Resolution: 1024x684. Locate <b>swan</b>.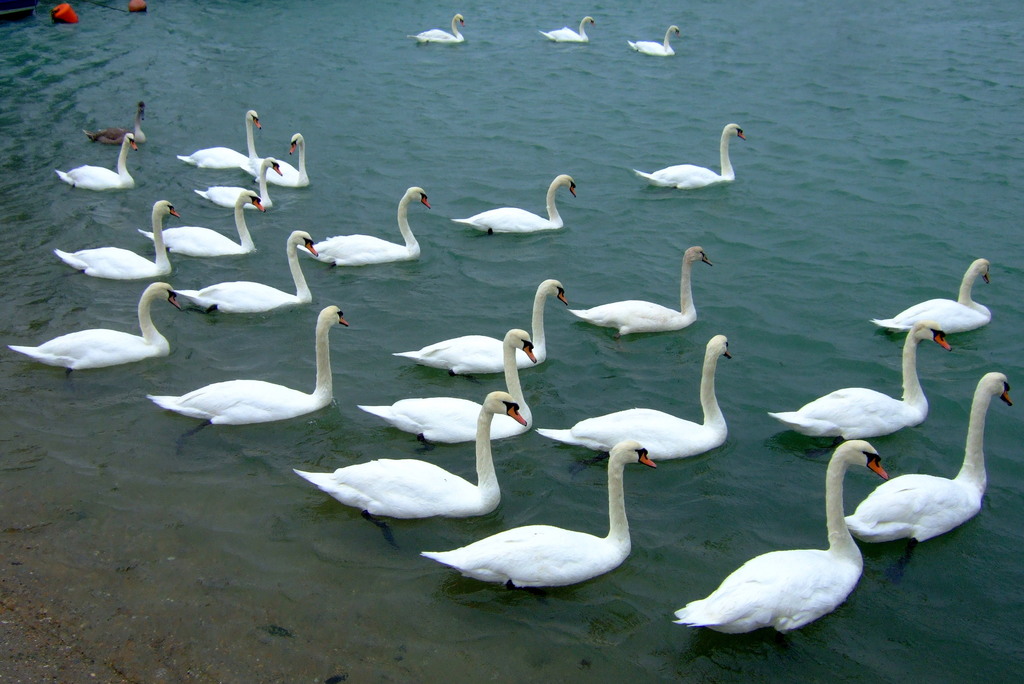
x1=49 y1=199 x2=180 y2=286.
